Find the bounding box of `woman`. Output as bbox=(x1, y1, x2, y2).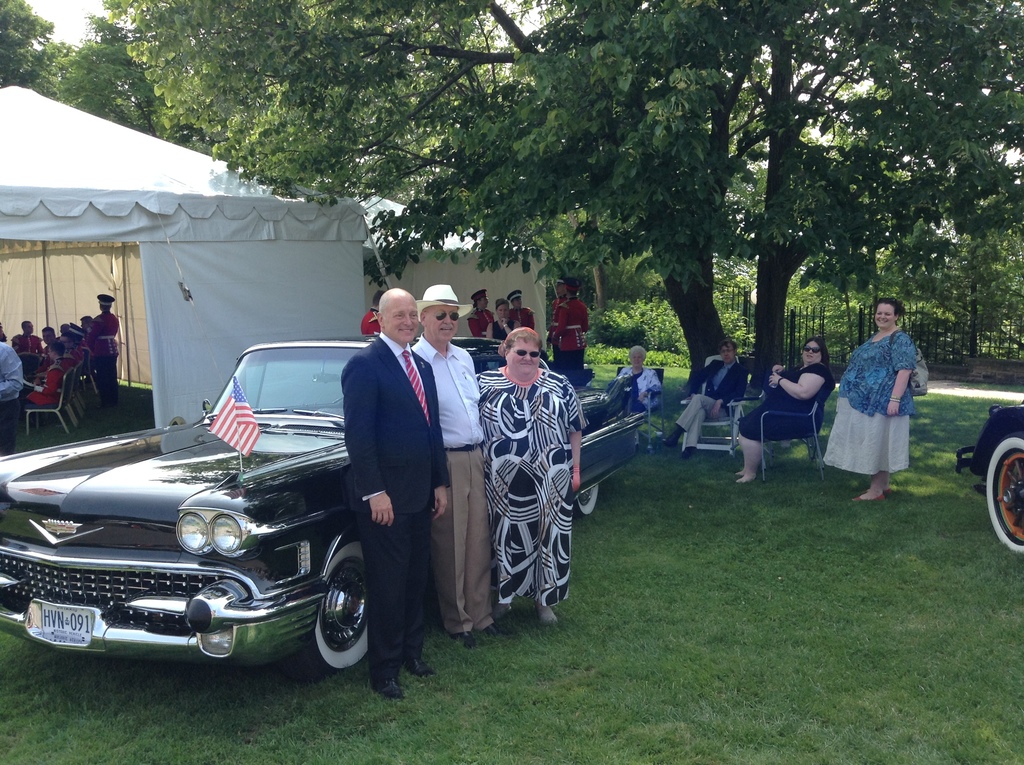
bbox=(612, 342, 663, 416).
